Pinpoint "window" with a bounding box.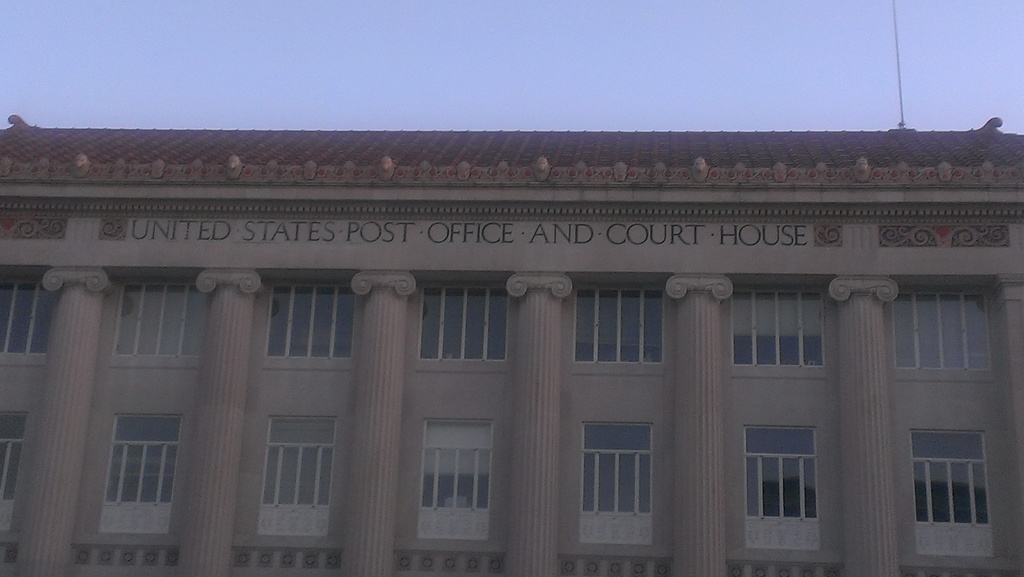
pyautogui.locateOnScreen(266, 280, 358, 366).
